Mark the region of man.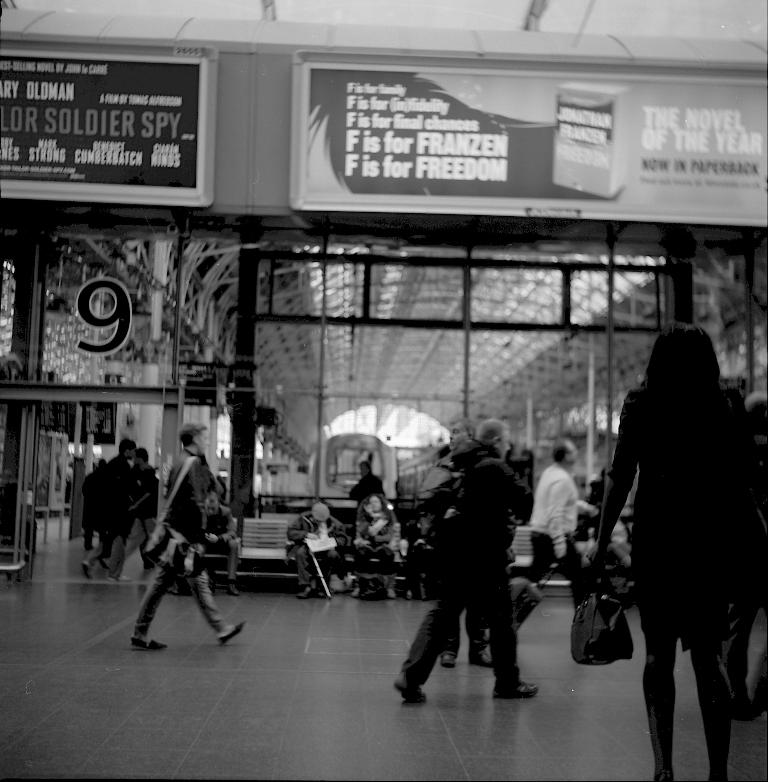
Region: <bbox>130, 446, 158, 566</bbox>.
